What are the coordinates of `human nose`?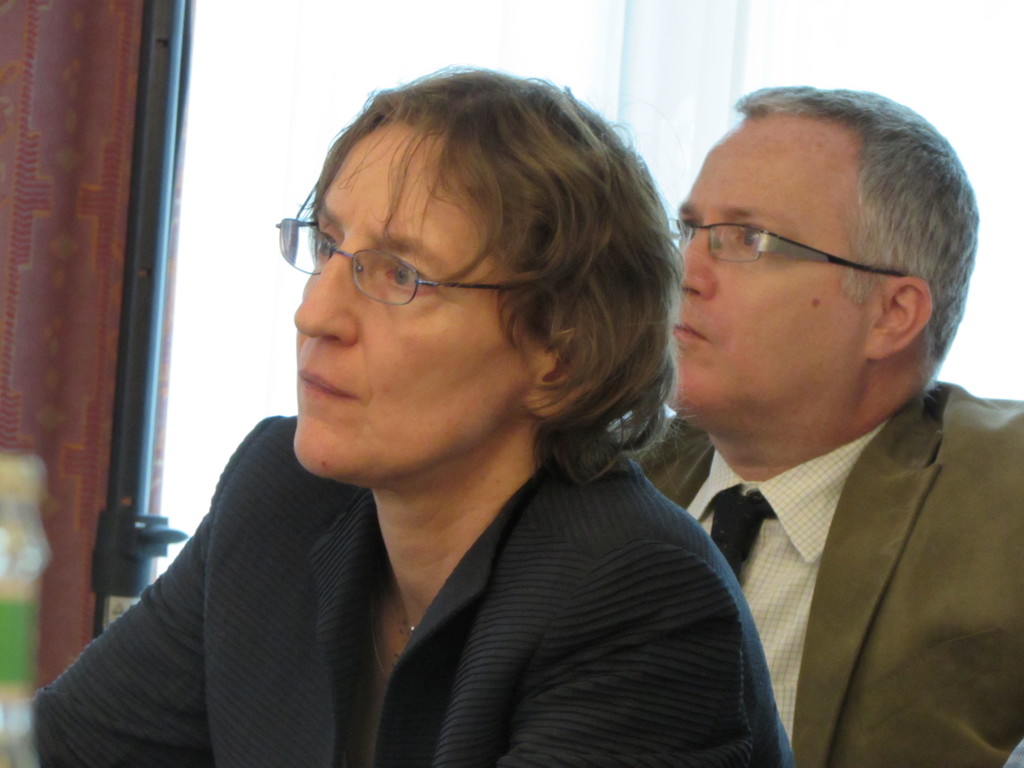
rect(676, 217, 716, 296).
